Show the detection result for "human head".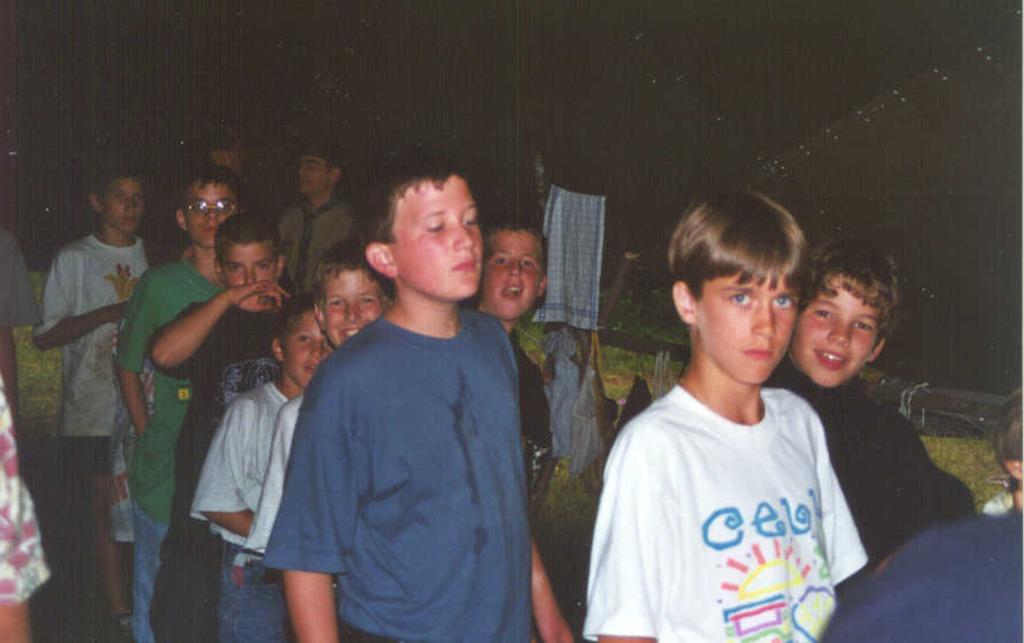
box(269, 290, 340, 391).
